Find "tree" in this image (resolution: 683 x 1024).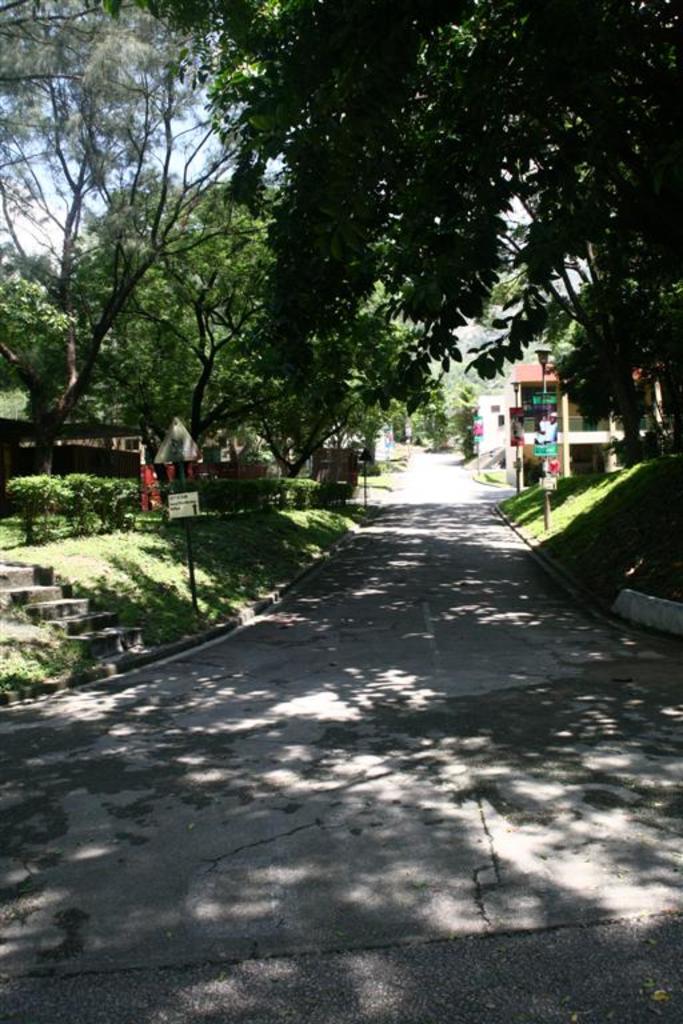
rect(64, 160, 204, 435).
